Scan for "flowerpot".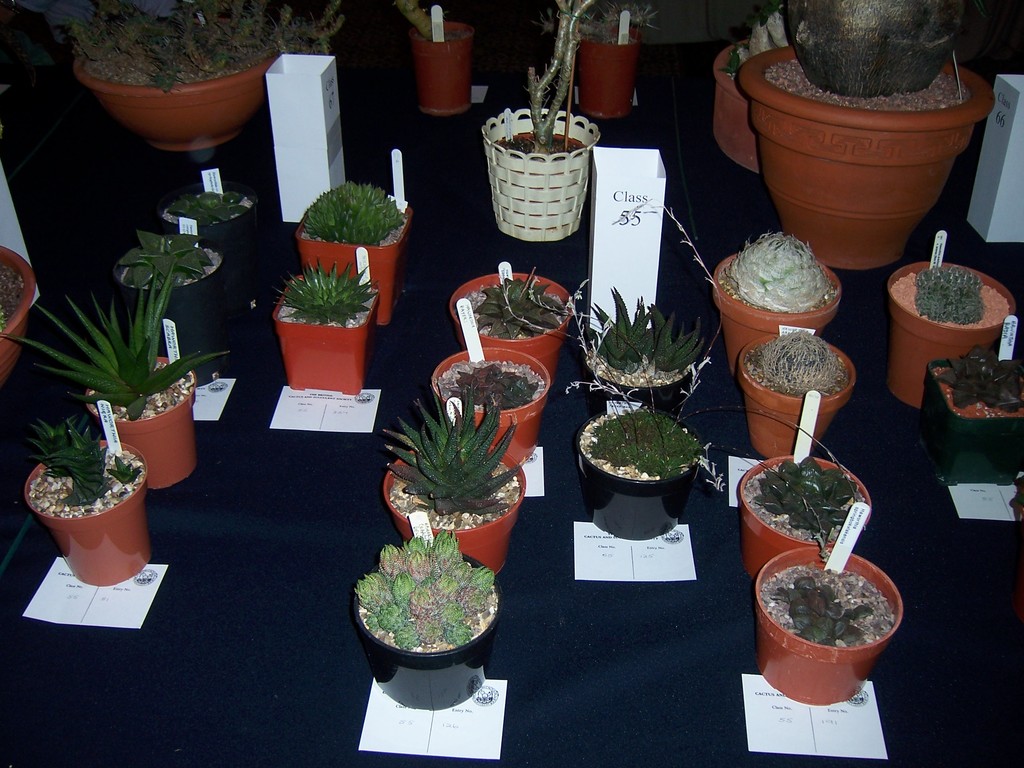
Scan result: bbox(709, 42, 760, 180).
